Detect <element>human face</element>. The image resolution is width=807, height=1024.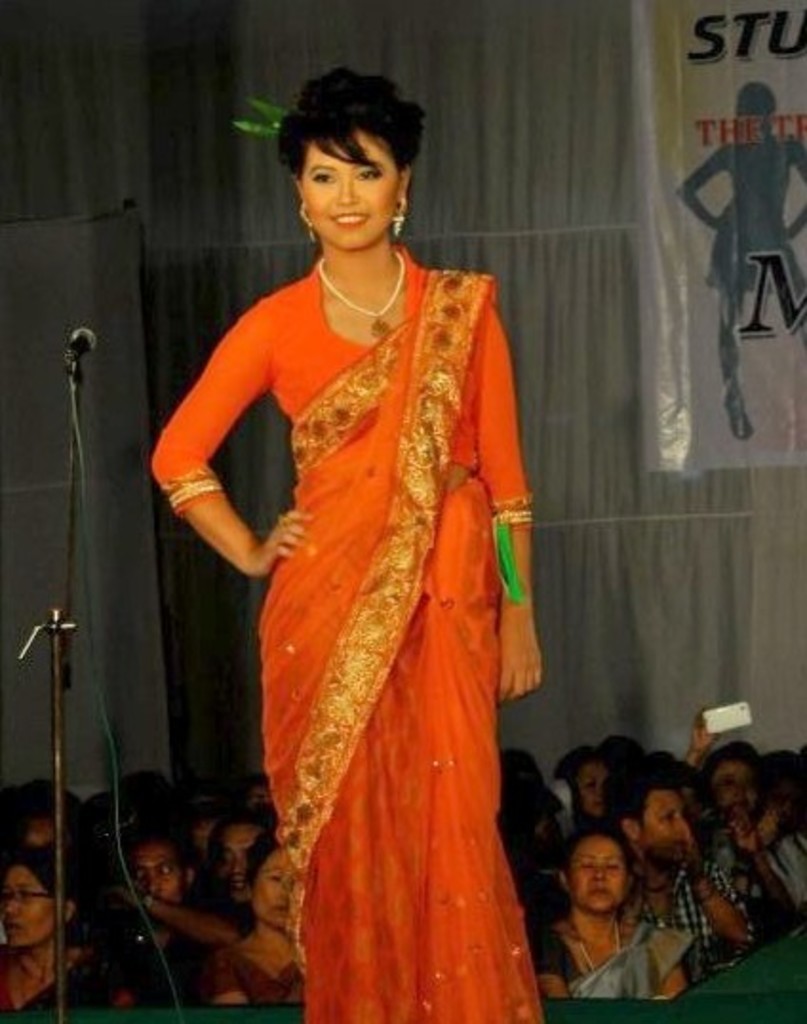
x1=563, y1=750, x2=617, y2=822.
